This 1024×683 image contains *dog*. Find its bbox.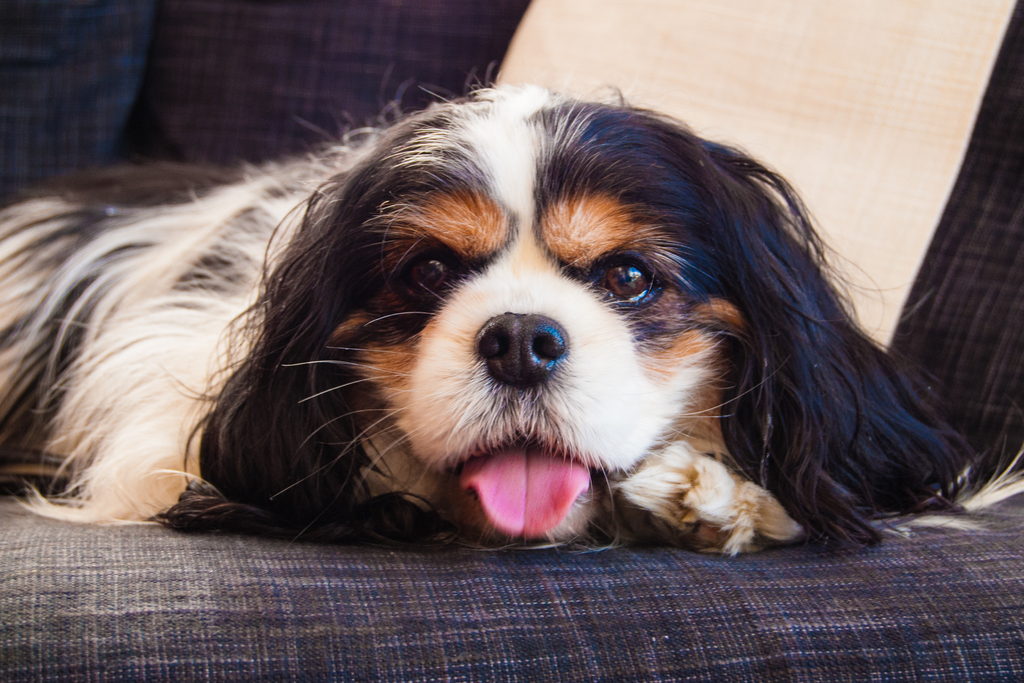
select_region(0, 60, 1023, 556).
